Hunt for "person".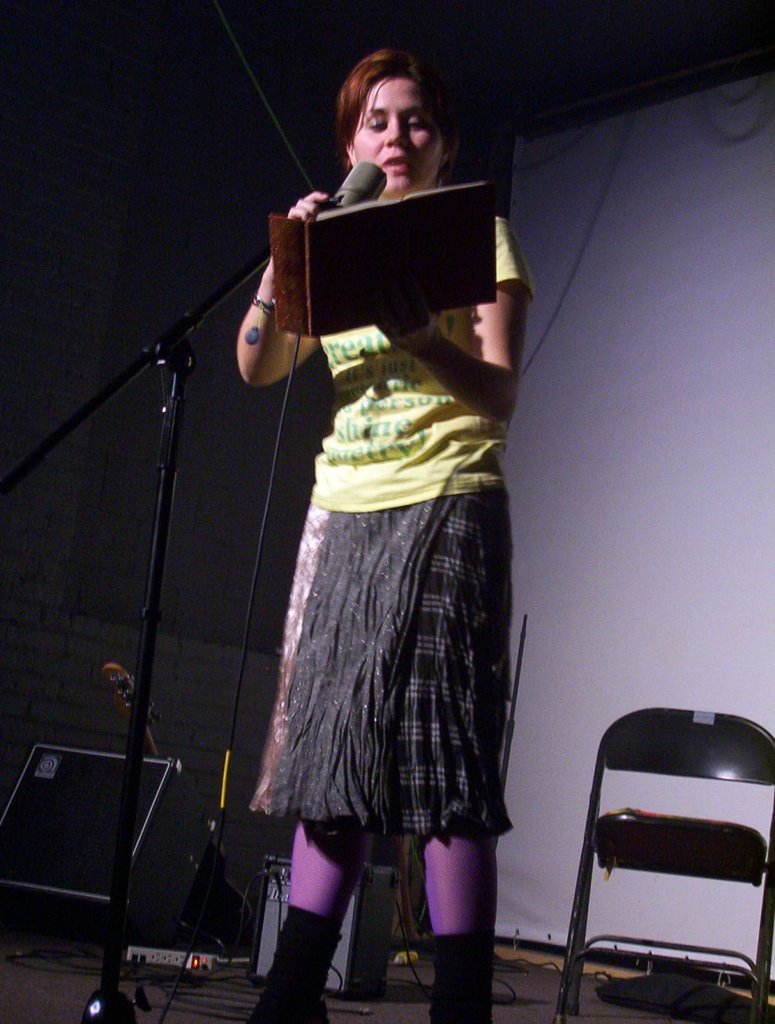
Hunted down at box=[242, 42, 533, 1023].
